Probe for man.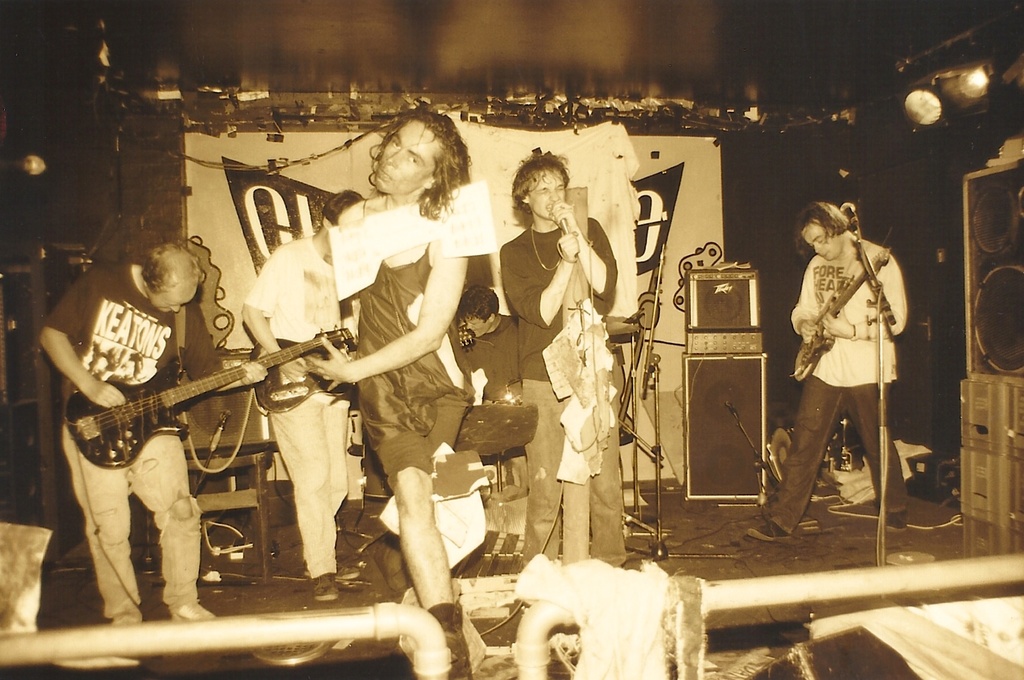
Probe result: (241, 190, 362, 602).
